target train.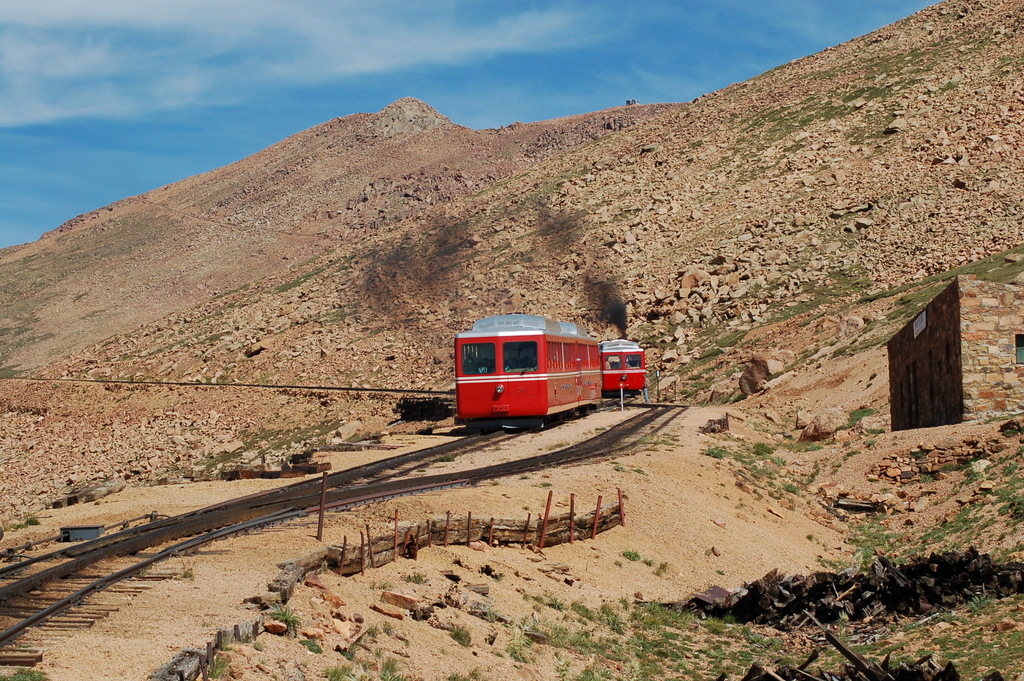
Target region: l=597, t=339, r=651, b=395.
